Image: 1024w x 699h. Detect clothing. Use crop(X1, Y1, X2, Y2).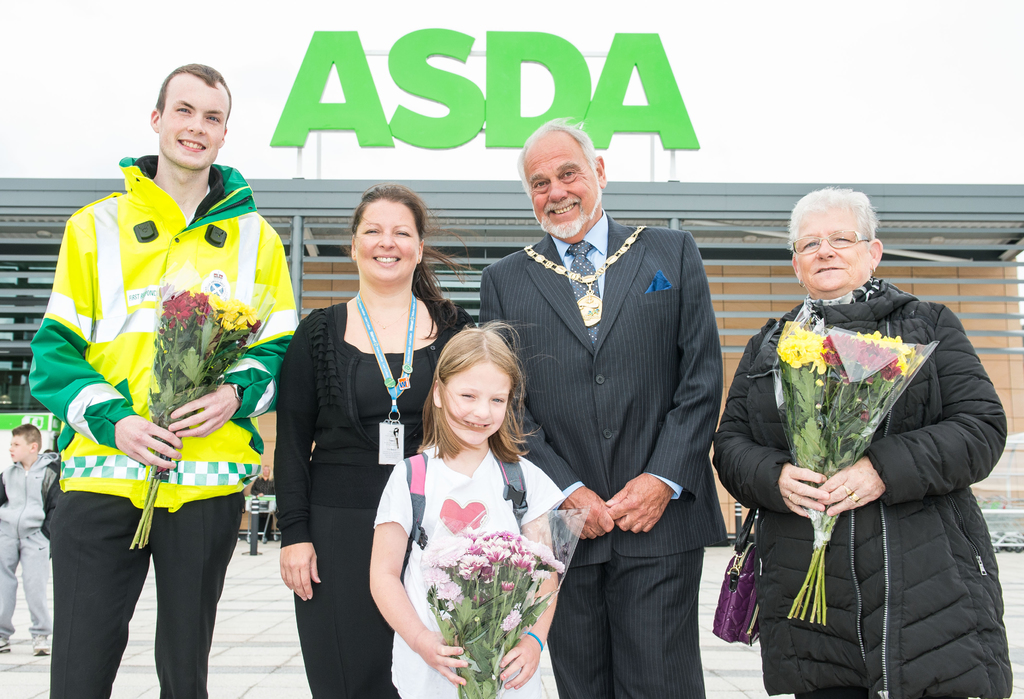
crop(0, 455, 53, 654).
